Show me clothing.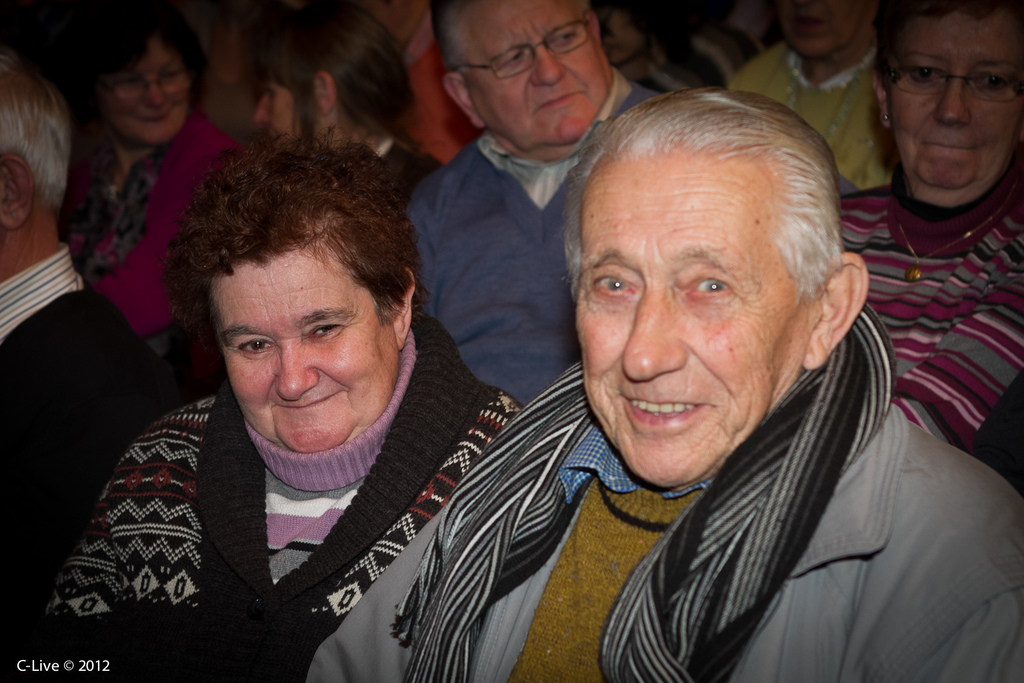
clothing is here: <bbox>304, 305, 1023, 682</bbox>.
